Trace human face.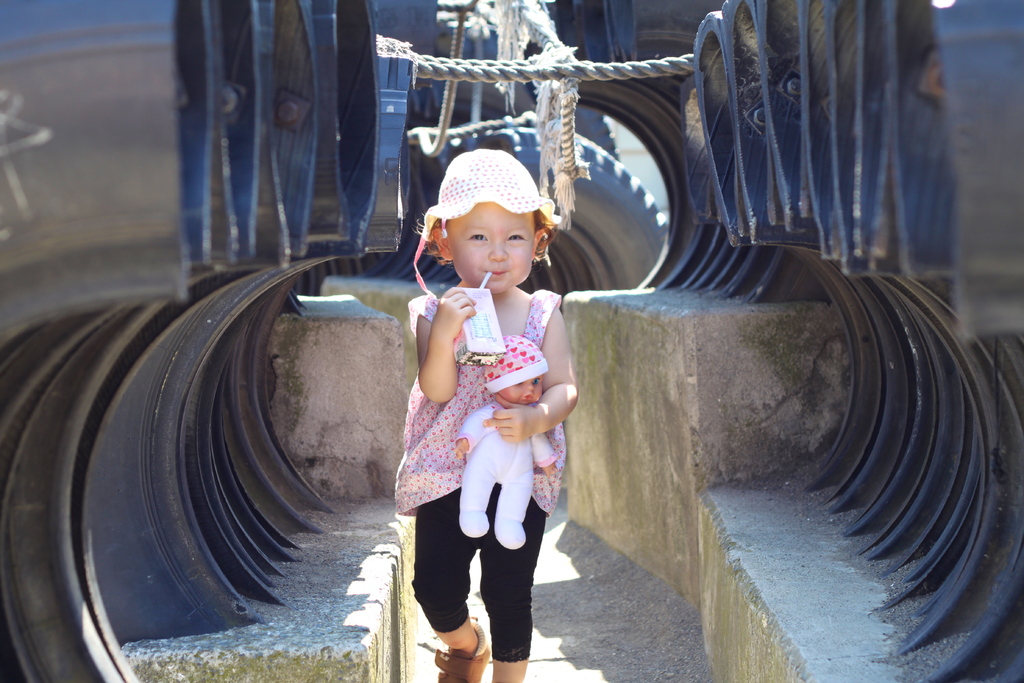
Traced to [443, 204, 535, 294].
